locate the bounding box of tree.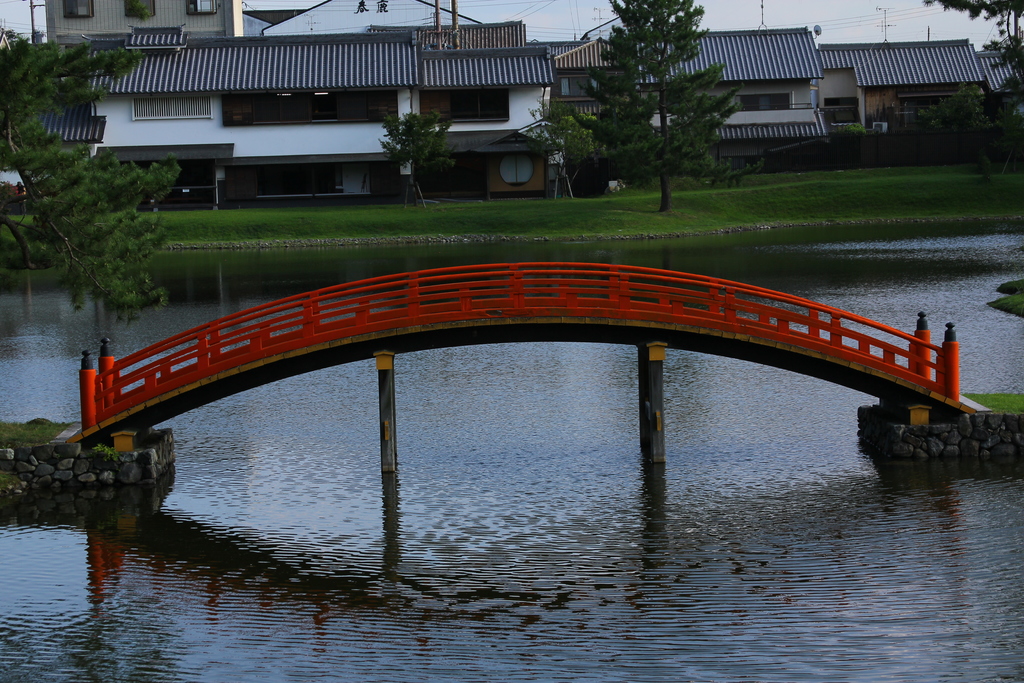
Bounding box: [x1=0, y1=26, x2=189, y2=315].
